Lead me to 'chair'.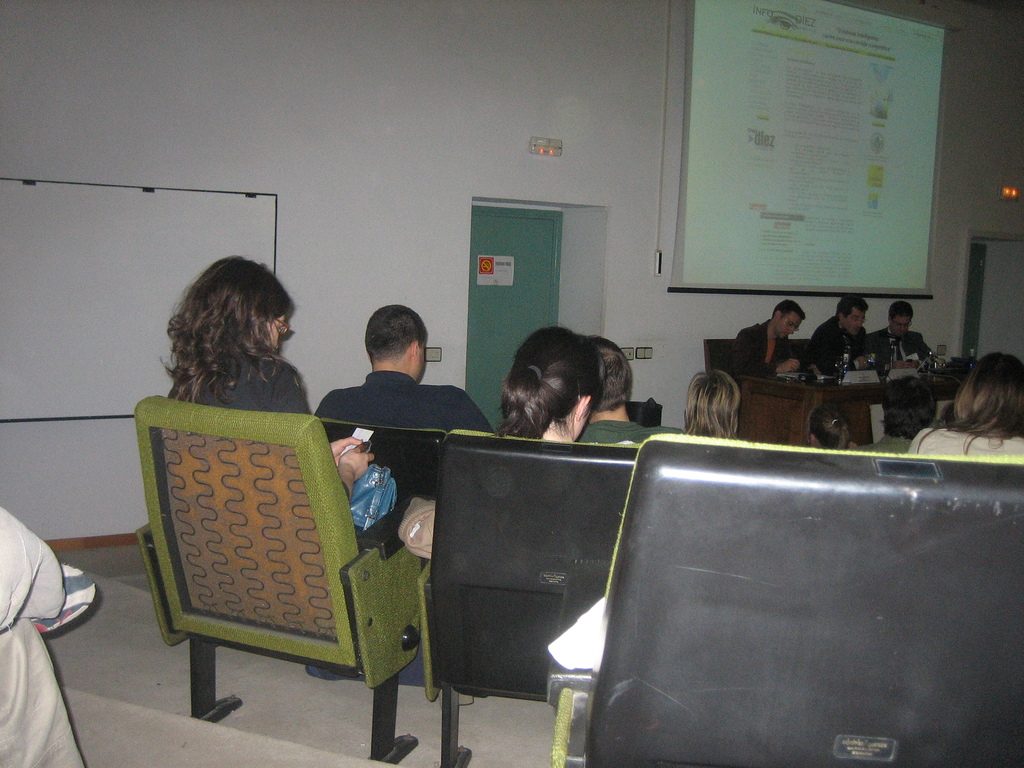
Lead to (left=131, top=396, right=432, bottom=764).
